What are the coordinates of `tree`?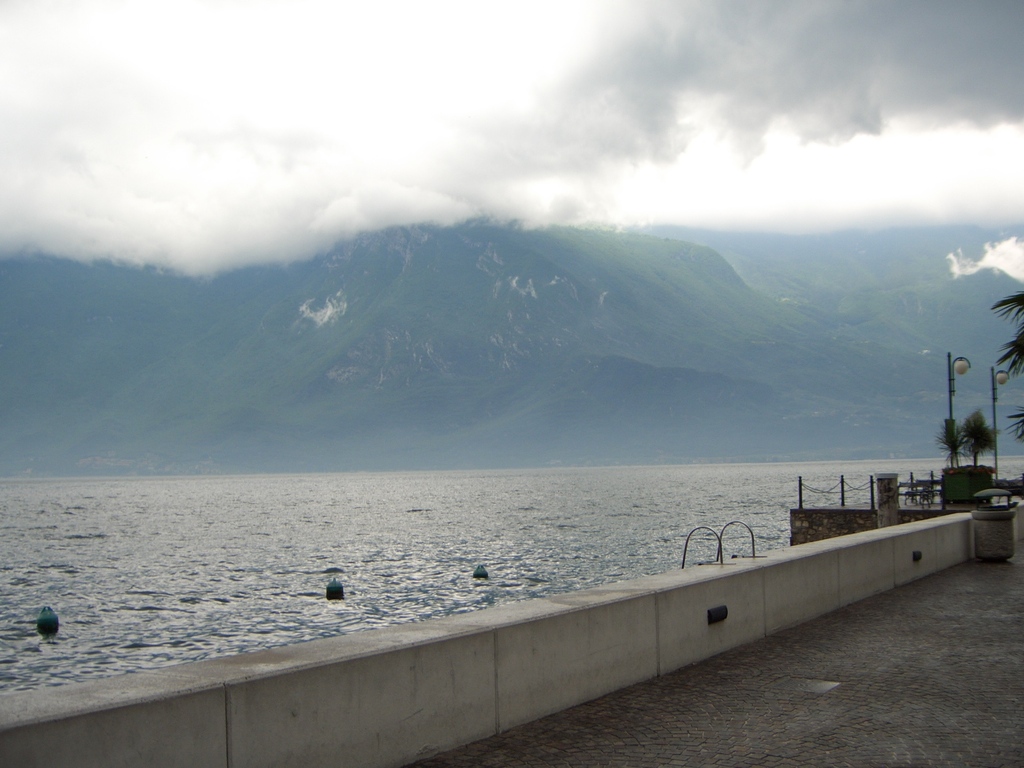
bbox=[935, 408, 1007, 466].
